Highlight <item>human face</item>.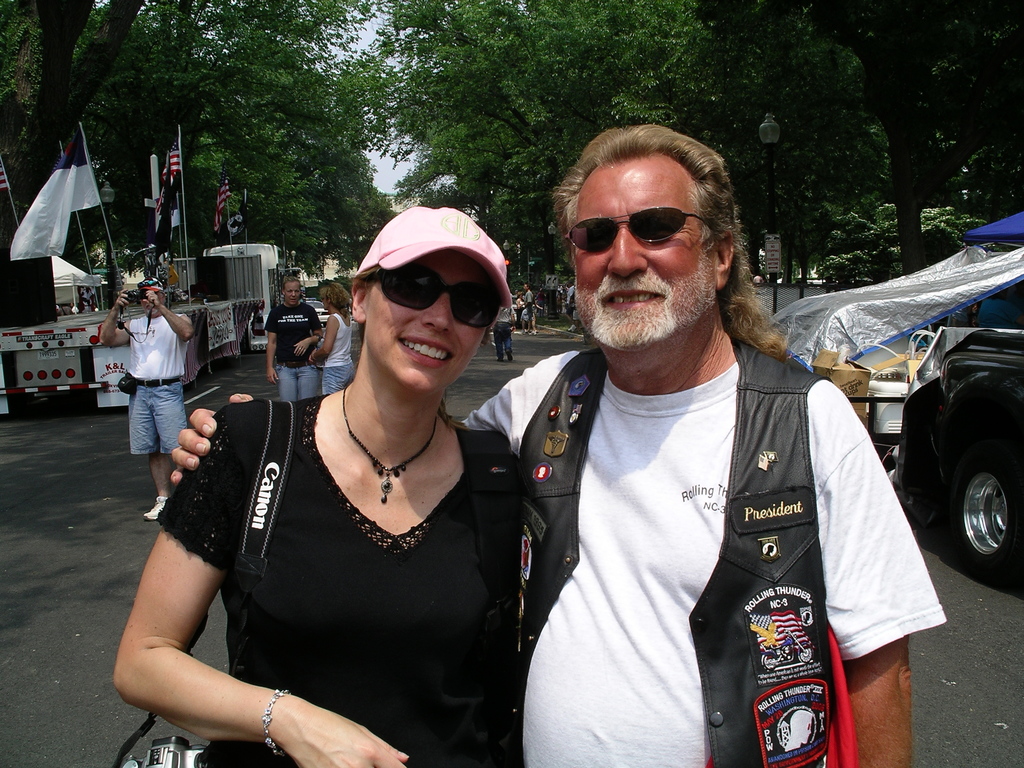
Highlighted region: <bbox>364, 255, 495, 390</bbox>.
